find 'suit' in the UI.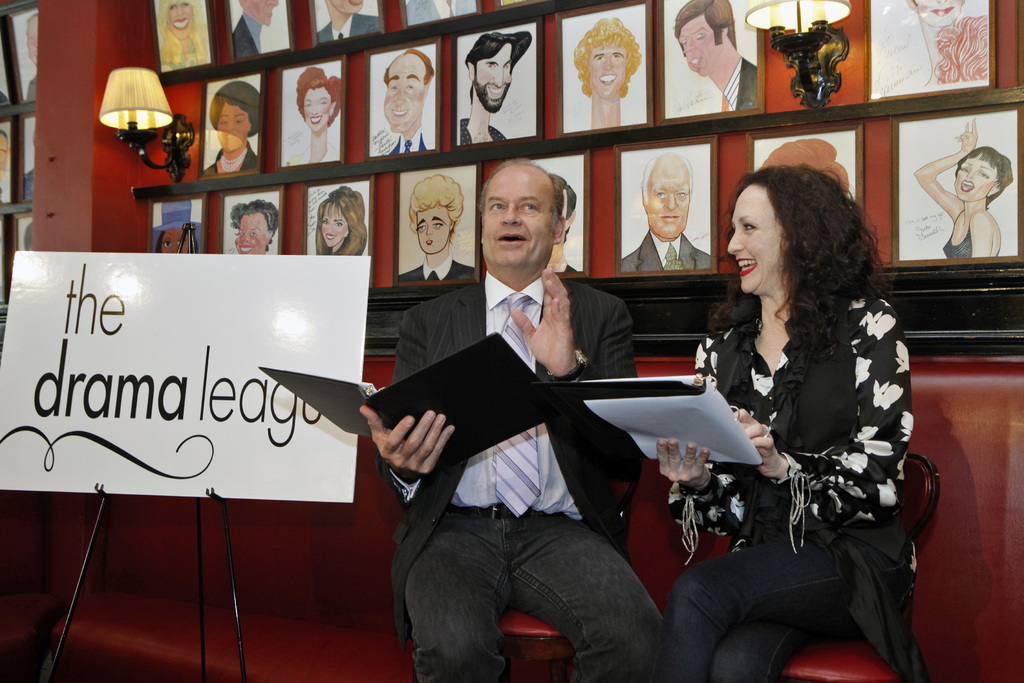
UI element at (left=722, top=58, right=757, bottom=114).
